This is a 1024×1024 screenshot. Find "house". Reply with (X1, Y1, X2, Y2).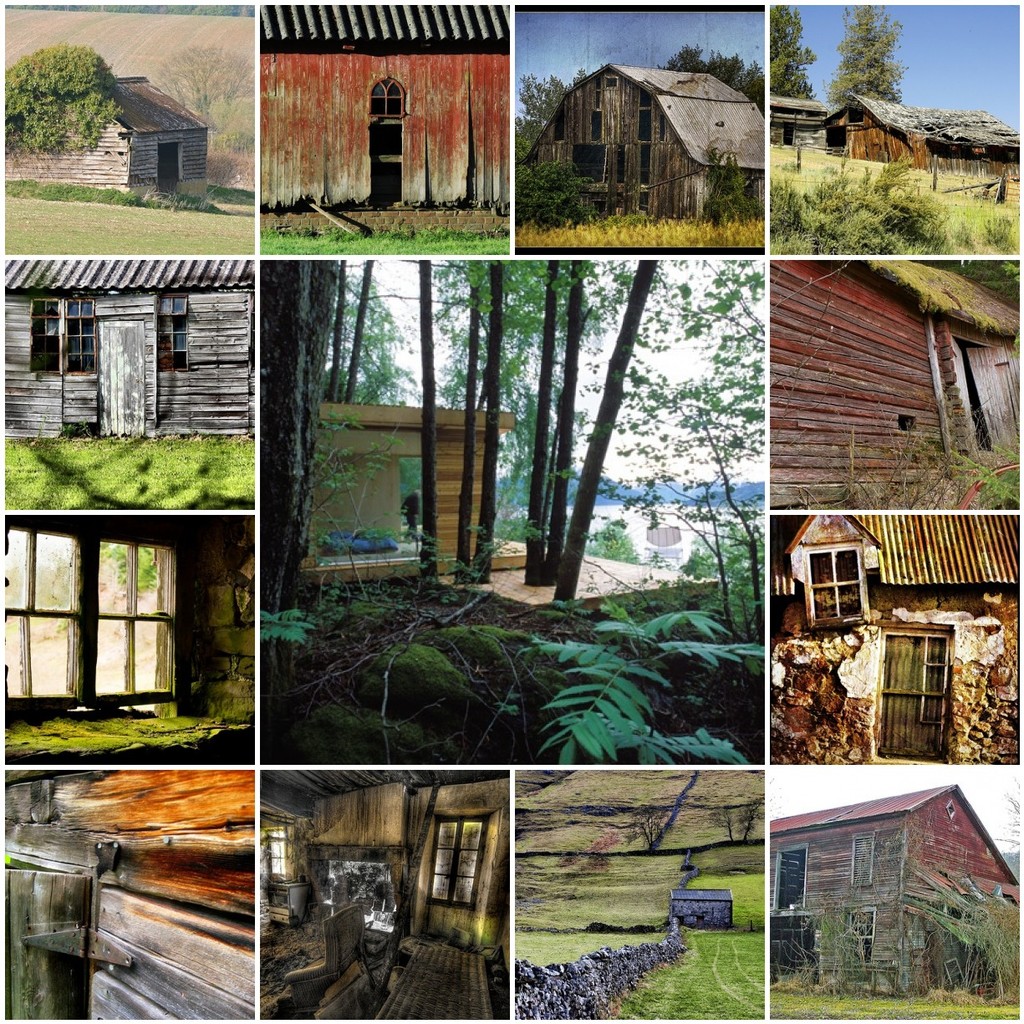
(257, 771, 507, 1017).
